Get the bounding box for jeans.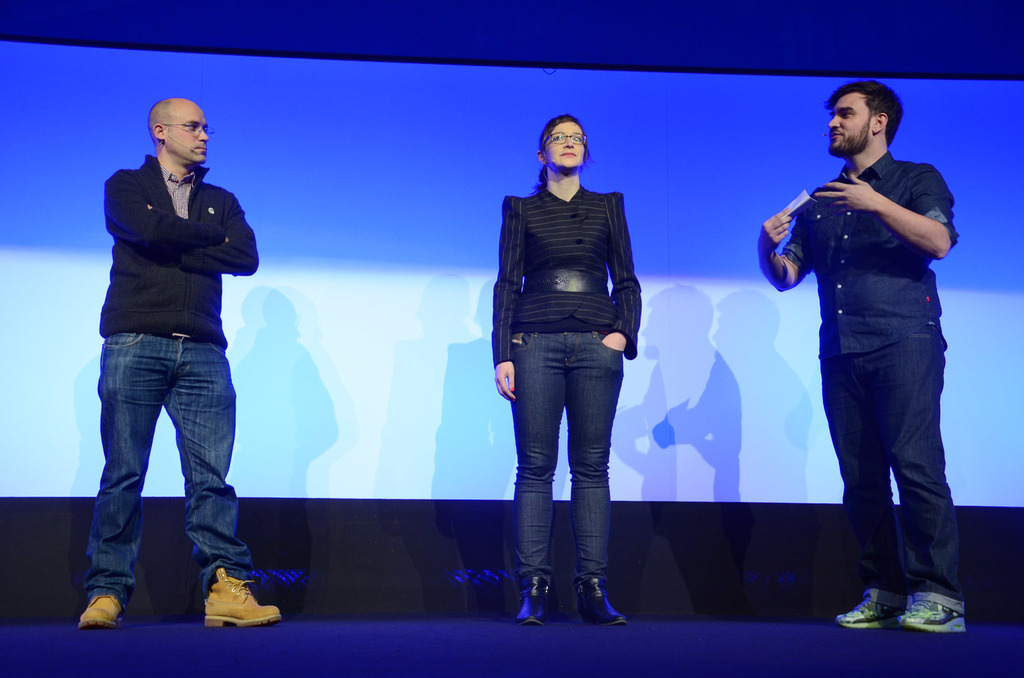
820:319:967:610.
